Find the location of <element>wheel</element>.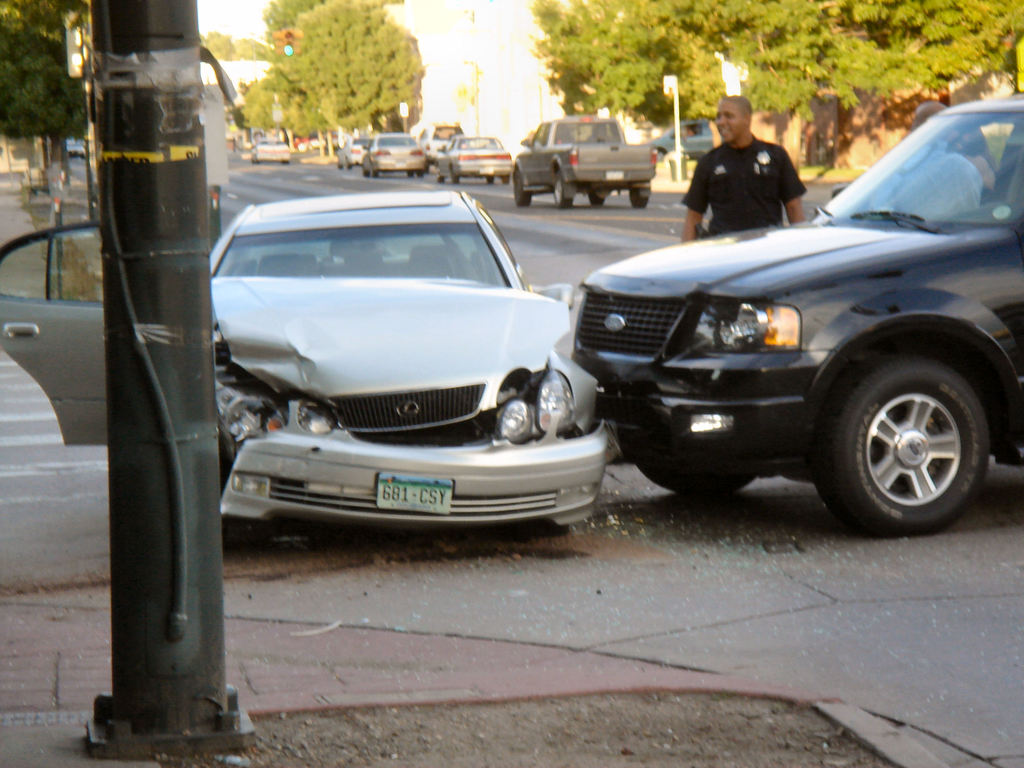
Location: [438, 167, 445, 182].
